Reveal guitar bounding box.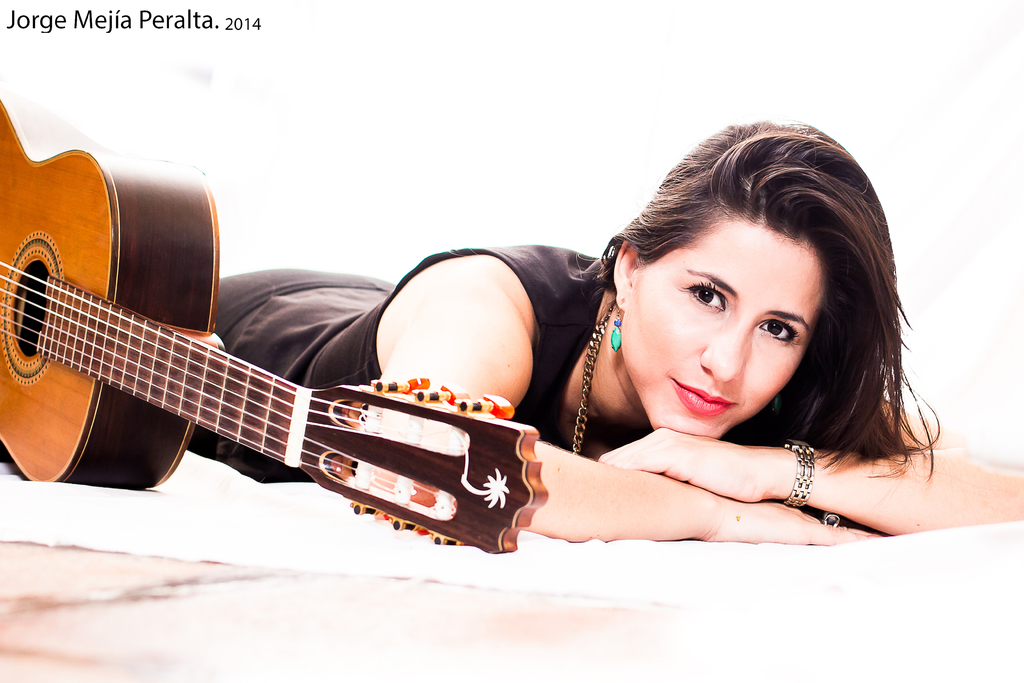
Revealed: (left=0, top=93, right=549, bottom=561).
